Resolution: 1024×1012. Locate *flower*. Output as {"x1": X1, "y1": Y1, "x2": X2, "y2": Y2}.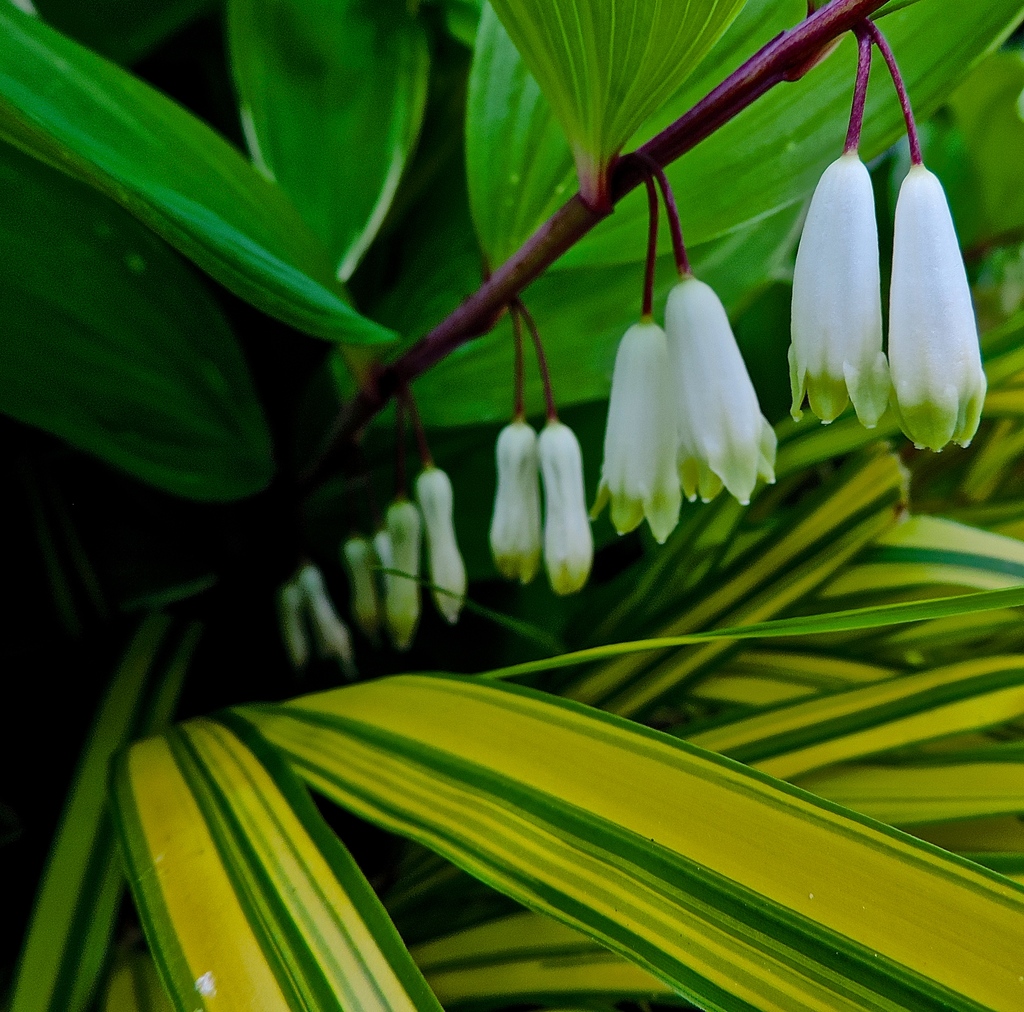
{"x1": 294, "y1": 564, "x2": 351, "y2": 664}.
